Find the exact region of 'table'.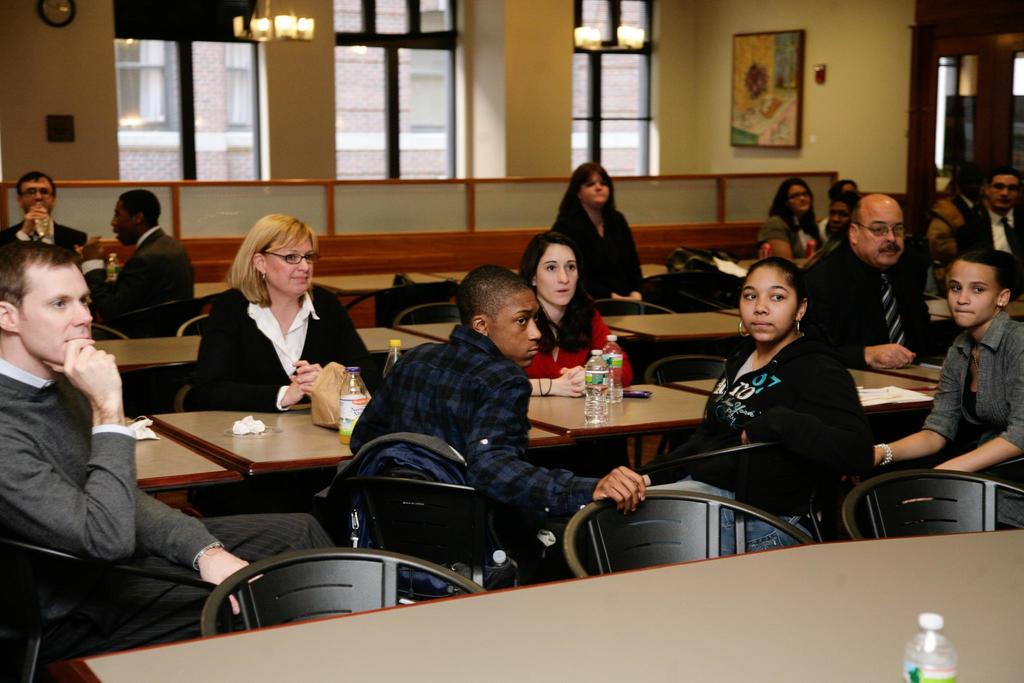
Exact region: 606, 307, 755, 372.
